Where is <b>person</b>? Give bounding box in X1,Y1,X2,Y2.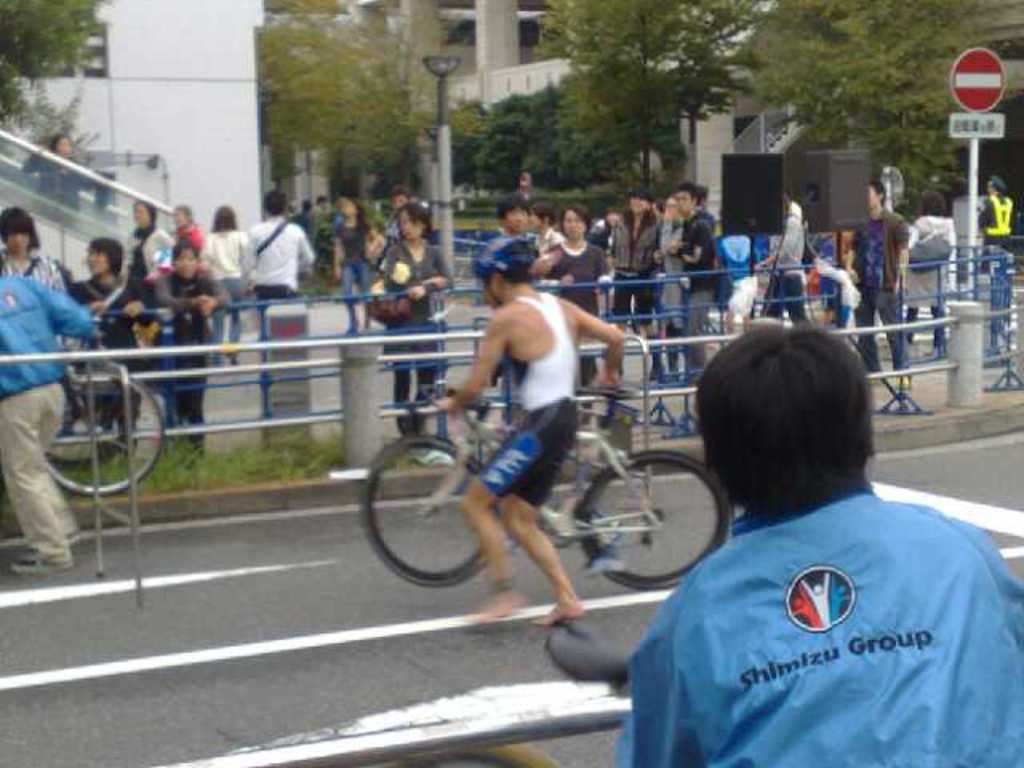
651,194,685,368.
